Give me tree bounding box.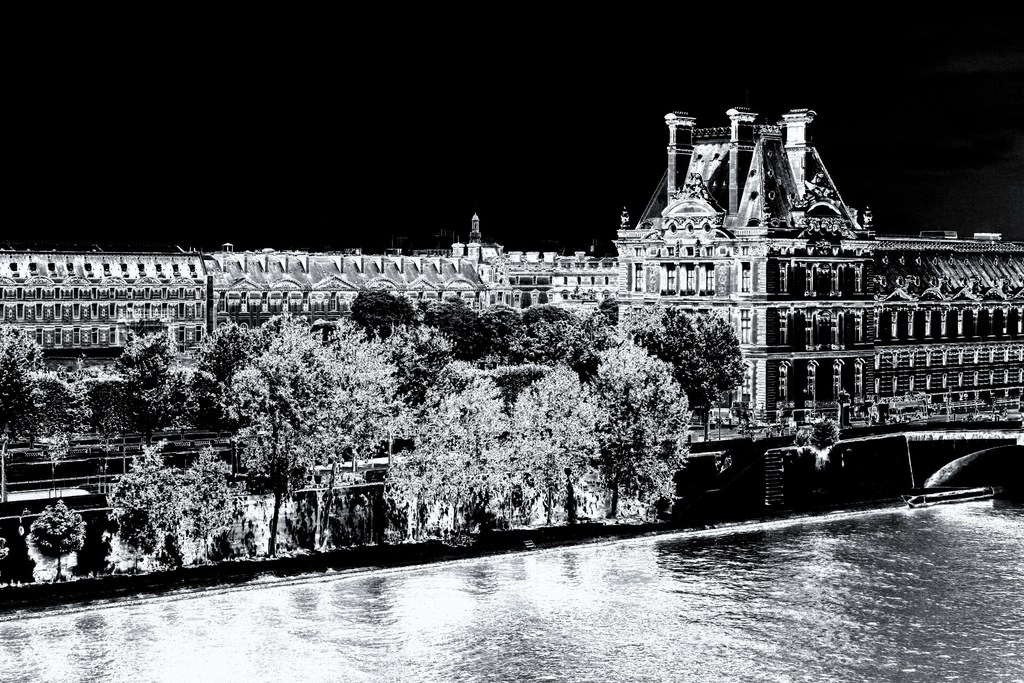
<bbox>164, 447, 264, 562</bbox>.
